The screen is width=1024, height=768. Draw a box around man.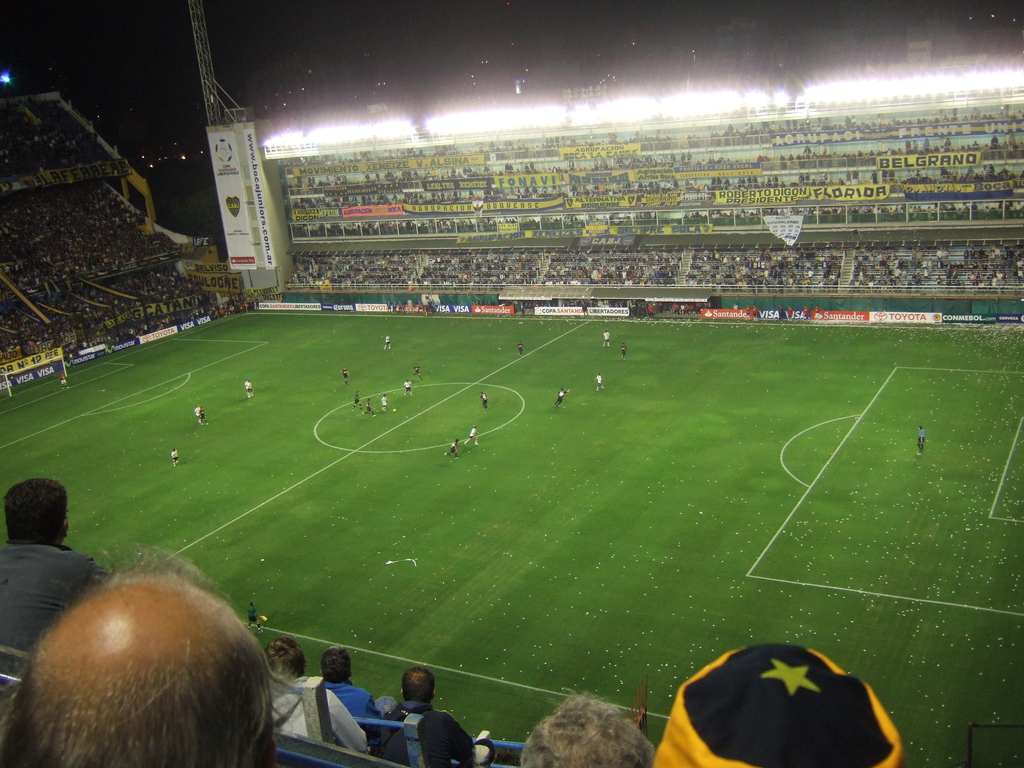
bbox=(383, 333, 392, 349).
